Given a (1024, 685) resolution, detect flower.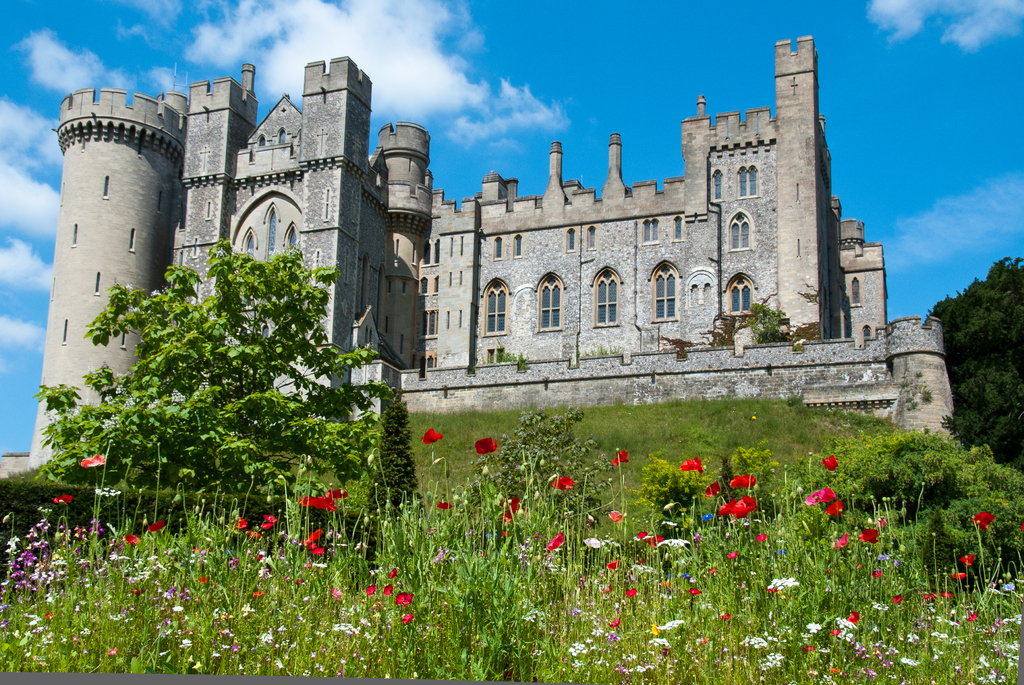
941:592:952:599.
